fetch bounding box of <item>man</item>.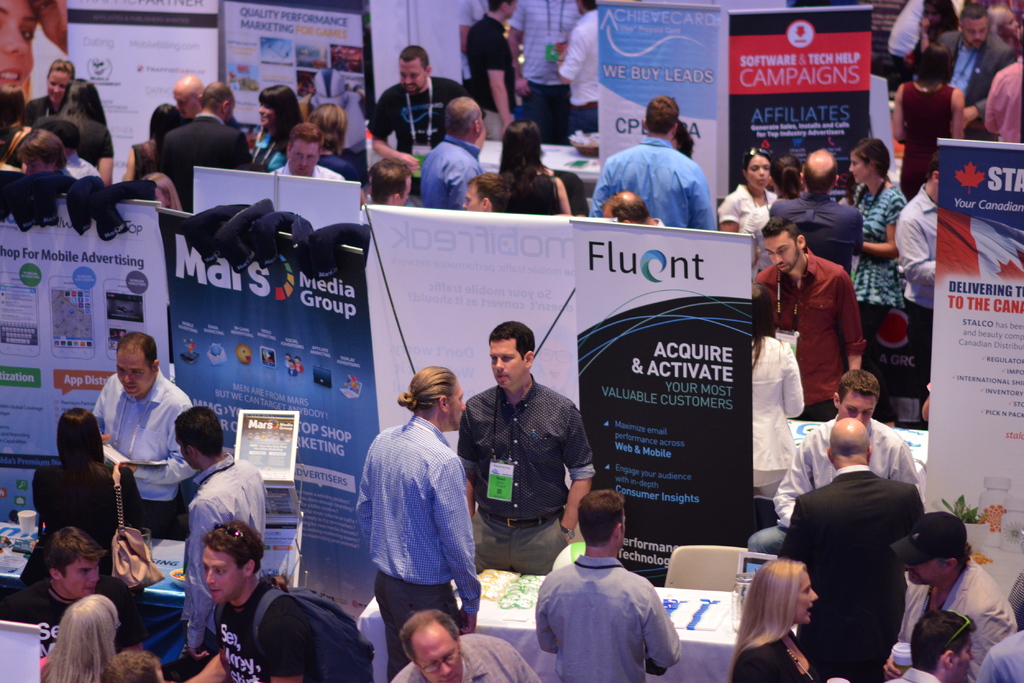
Bbox: box=[894, 152, 938, 433].
